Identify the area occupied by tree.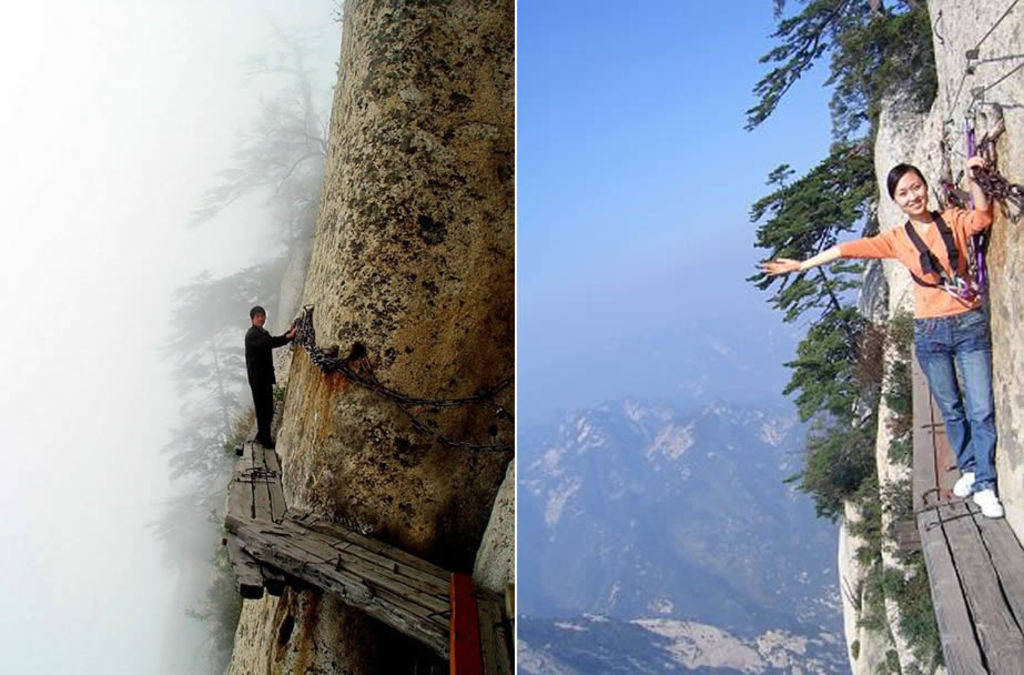
Area: [left=781, top=413, right=860, bottom=524].
